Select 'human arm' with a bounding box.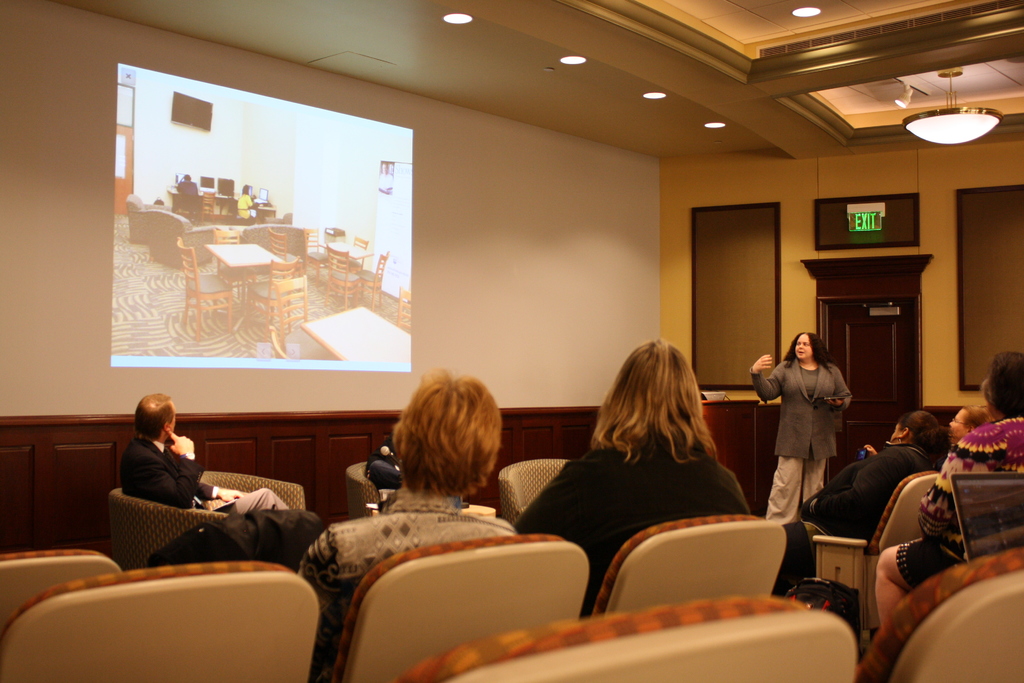
<box>294,530,339,614</box>.
